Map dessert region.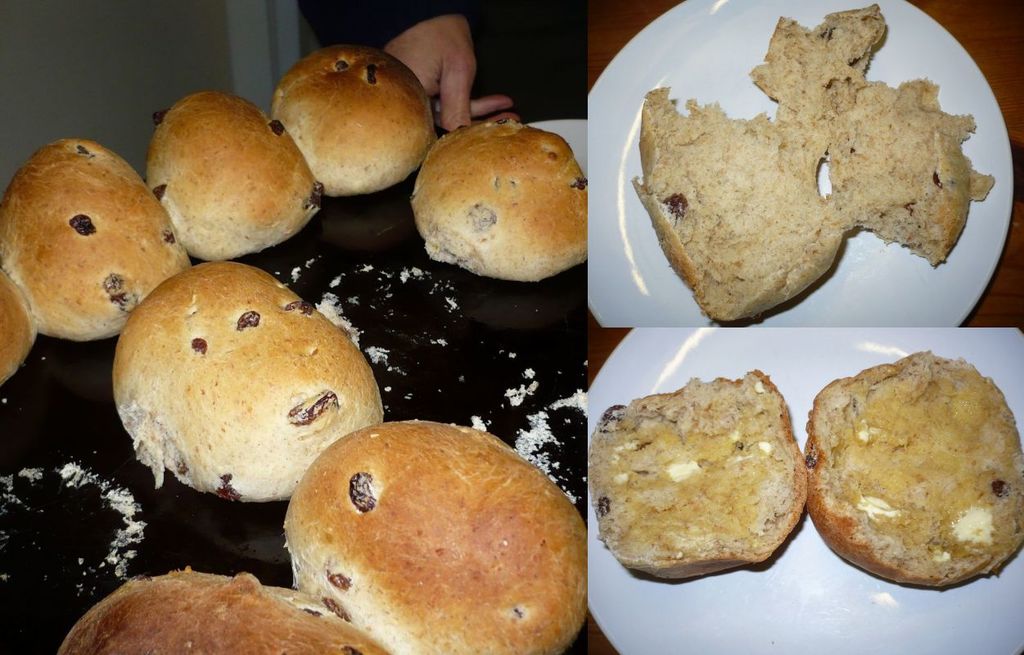
Mapped to detection(816, 347, 1017, 597).
